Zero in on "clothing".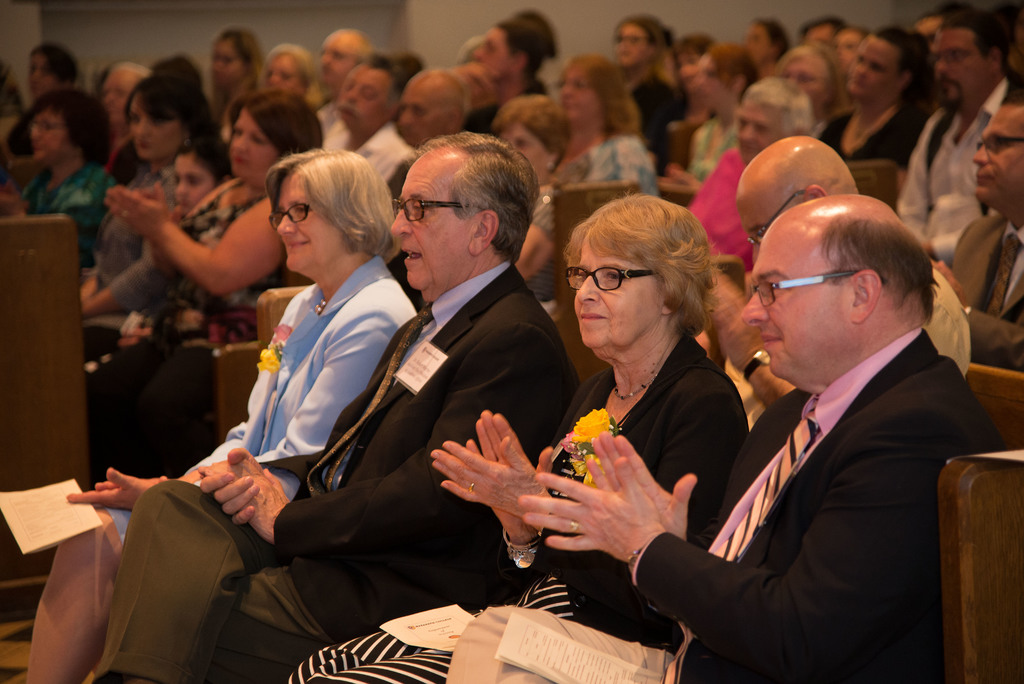
Zeroed in: <box>675,132,770,279</box>.
